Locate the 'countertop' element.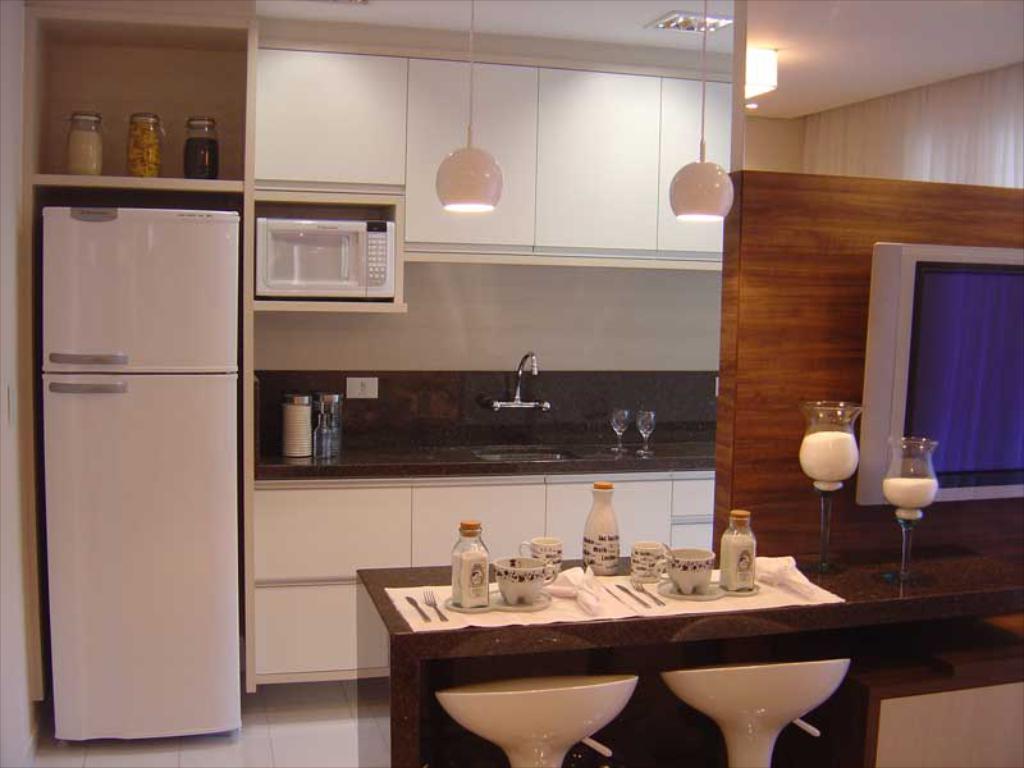
Element bbox: 248,426,726,696.
